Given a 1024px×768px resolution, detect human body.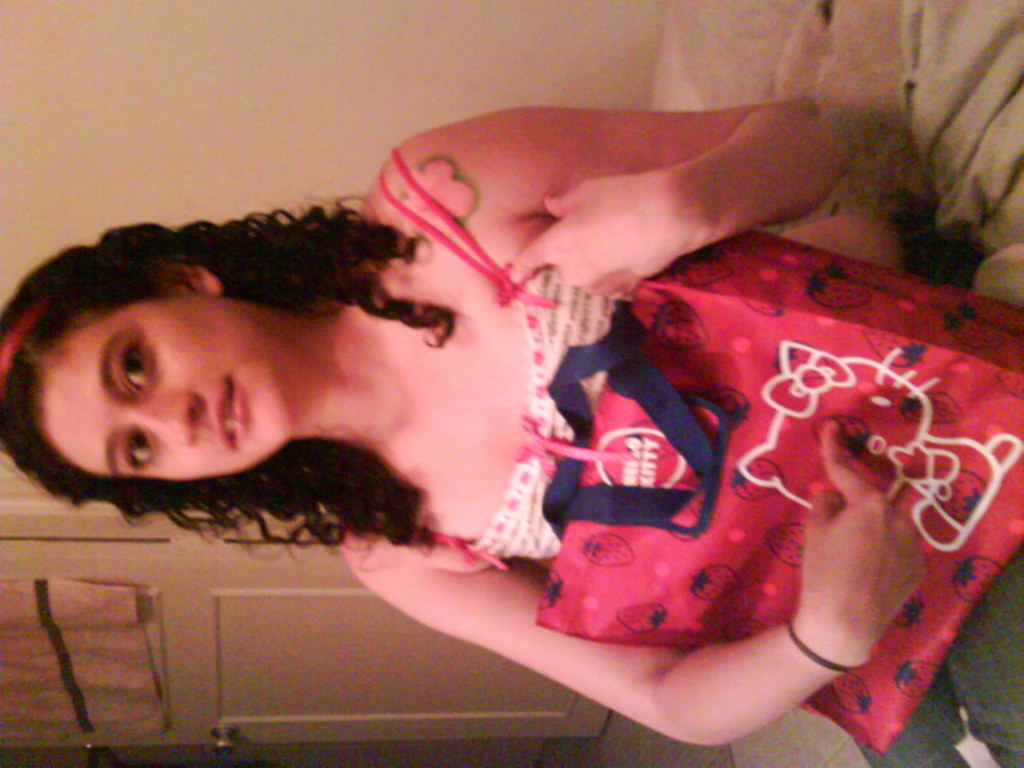
40/51/1023/698.
